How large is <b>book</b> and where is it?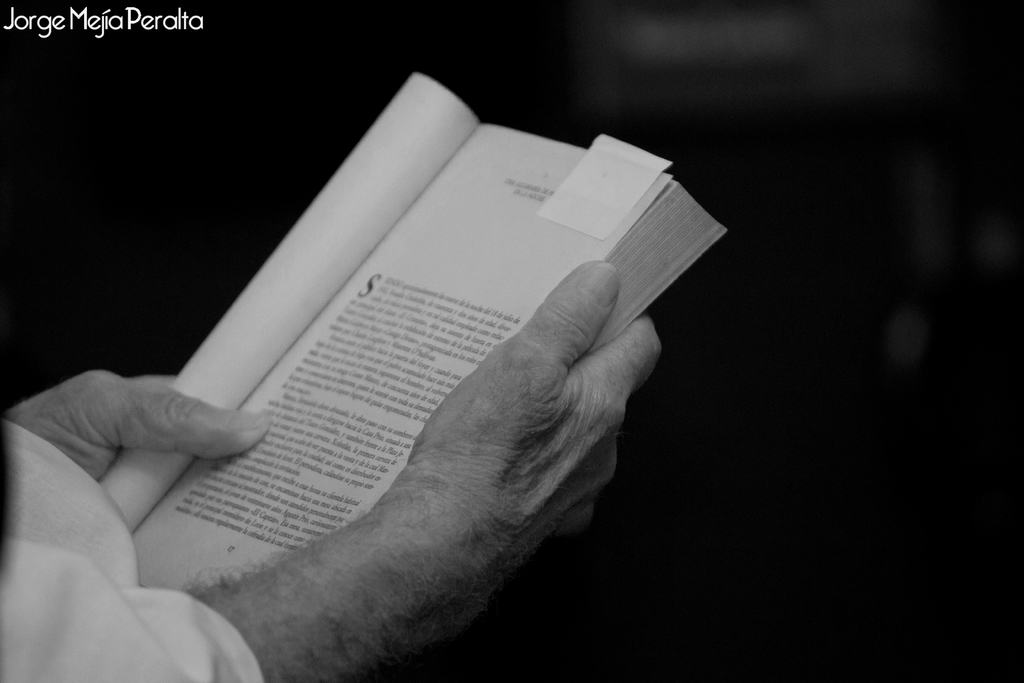
Bounding box: bbox=(103, 66, 740, 606).
